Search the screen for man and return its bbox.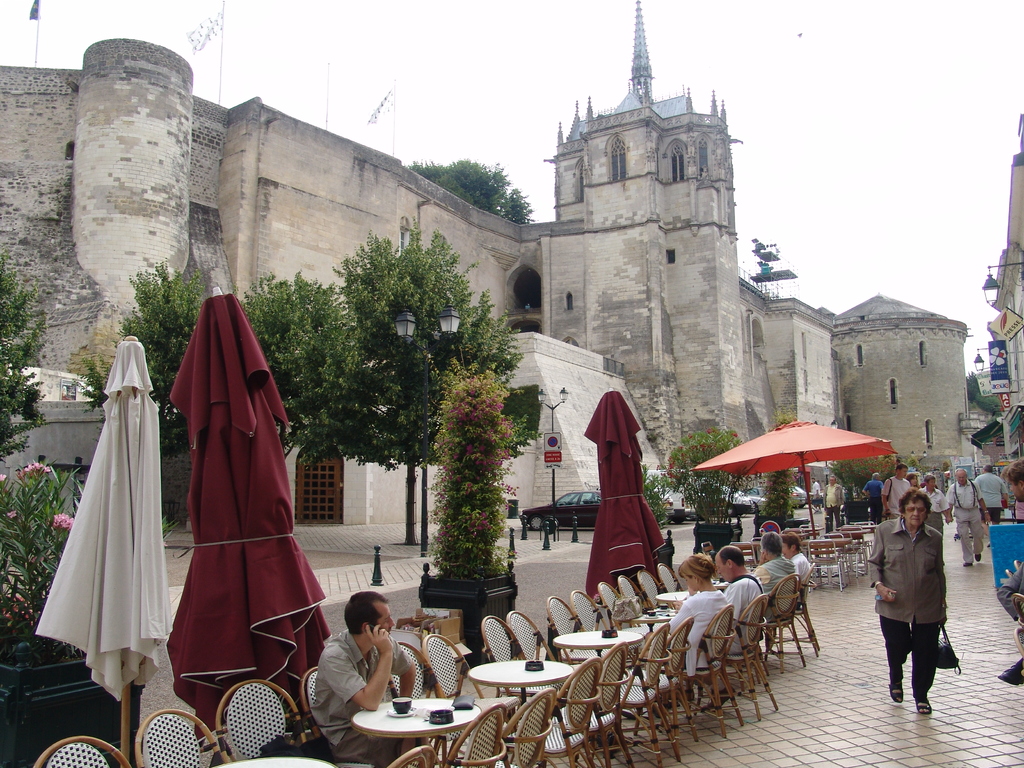
Found: left=947, top=467, right=989, bottom=566.
